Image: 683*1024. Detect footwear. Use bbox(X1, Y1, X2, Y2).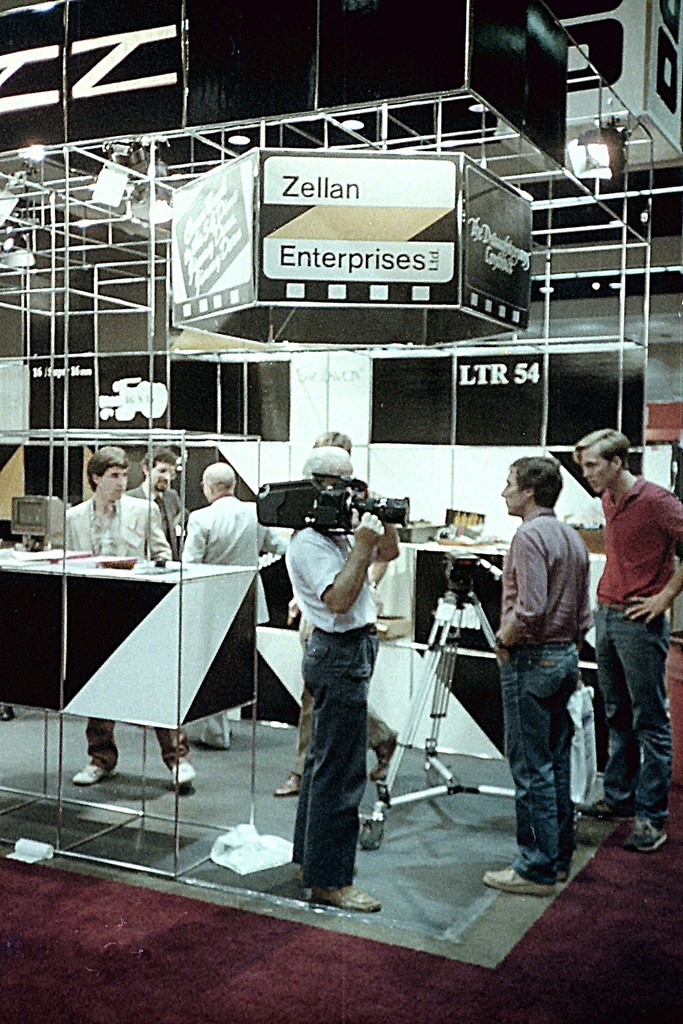
bbox(623, 817, 678, 848).
